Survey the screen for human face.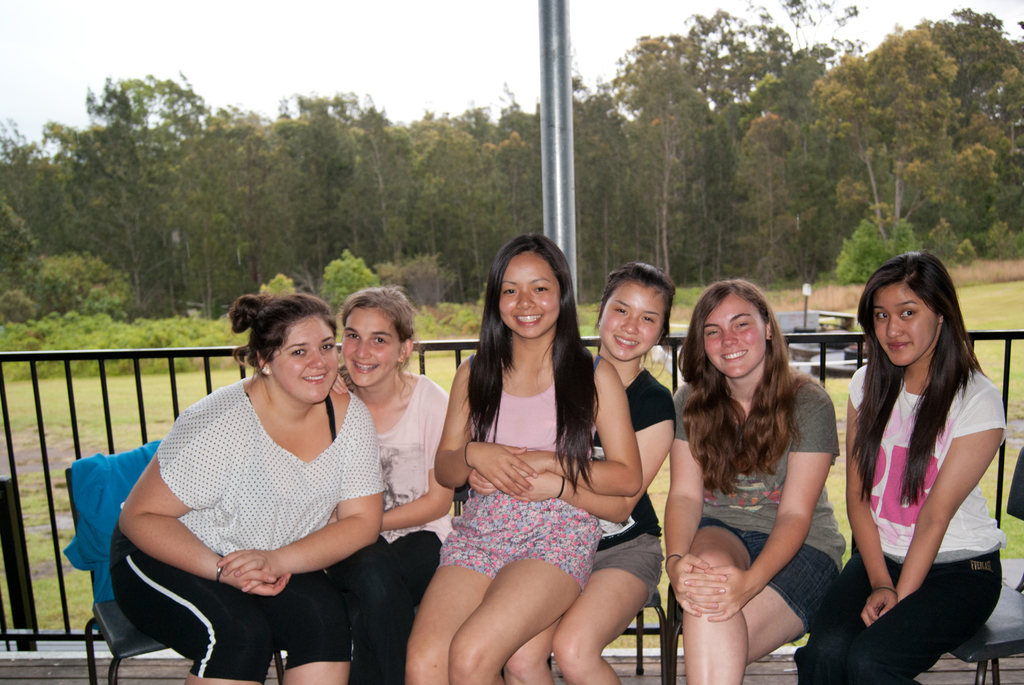
Survey found: detection(600, 279, 669, 363).
